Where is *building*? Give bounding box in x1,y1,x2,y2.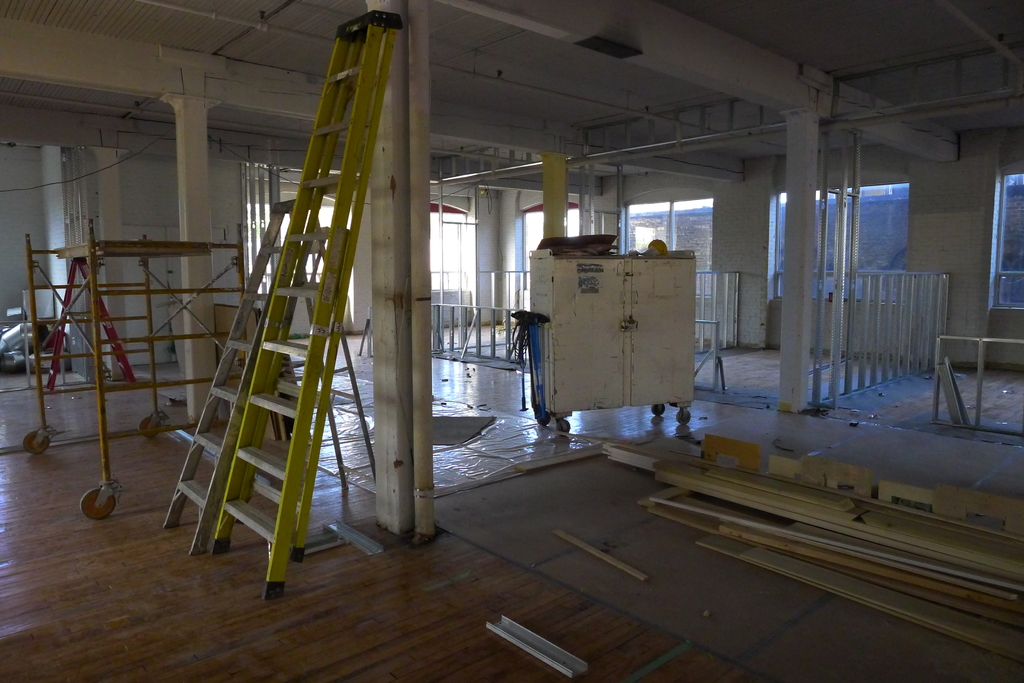
0,0,1023,682.
